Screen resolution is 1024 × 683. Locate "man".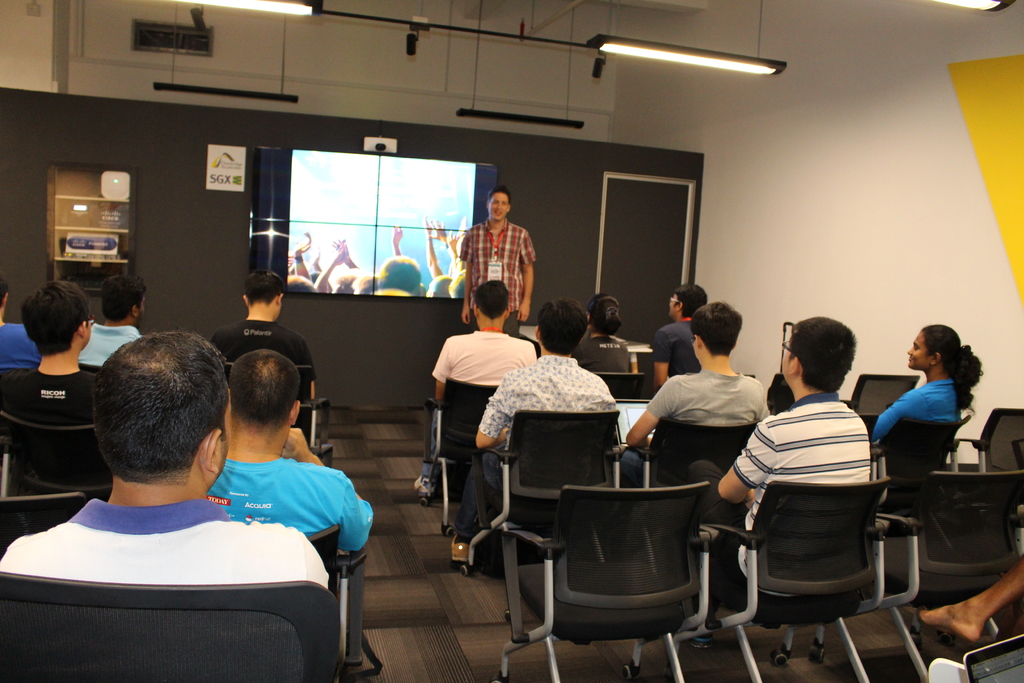
694:313:870:642.
